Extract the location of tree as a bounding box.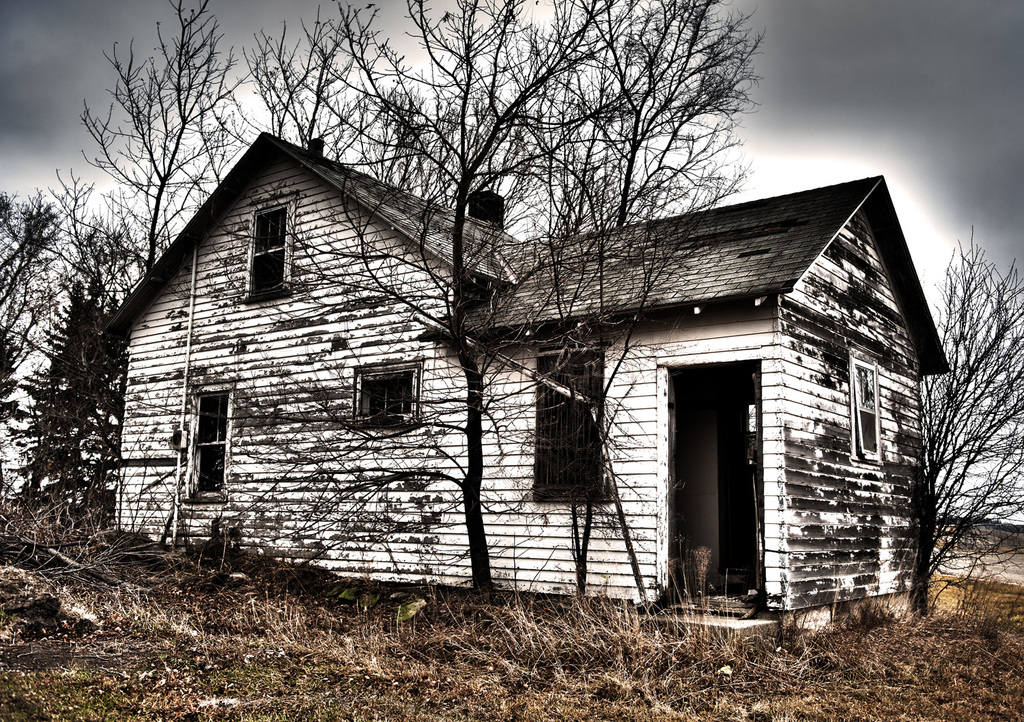
x1=31 y1=0 x2=259 y2=324.
